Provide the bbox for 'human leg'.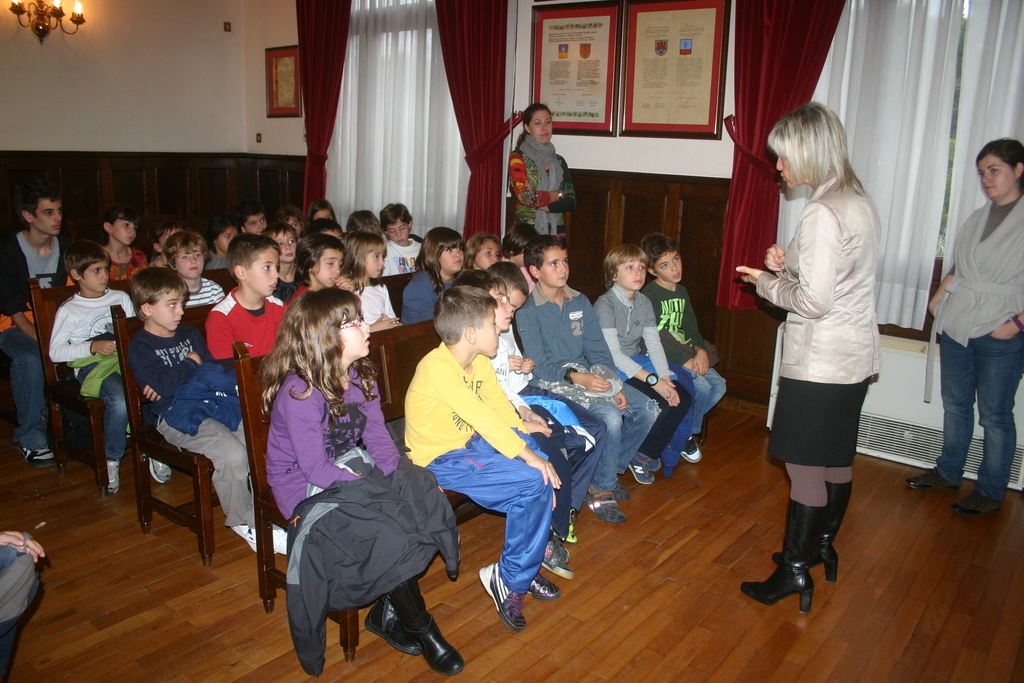
pyautogui.locateOnScreen(904, 290, 975, 491).
